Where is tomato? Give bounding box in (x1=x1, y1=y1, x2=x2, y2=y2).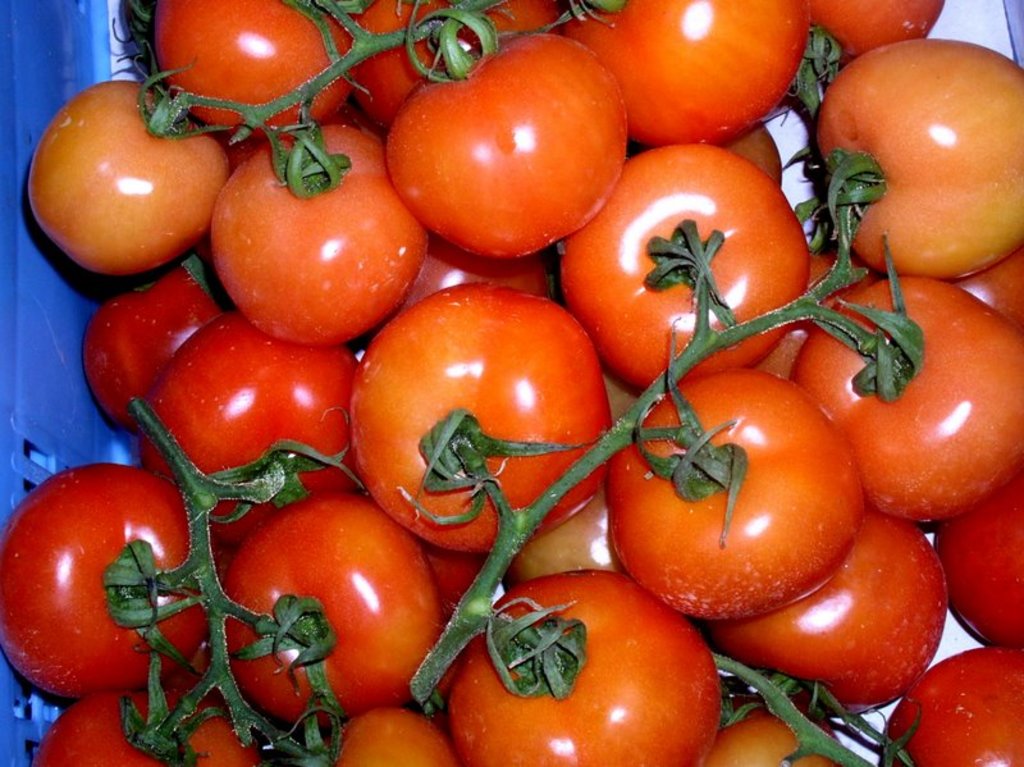
(x1=84, y1=257, x2=230, y2=424).
